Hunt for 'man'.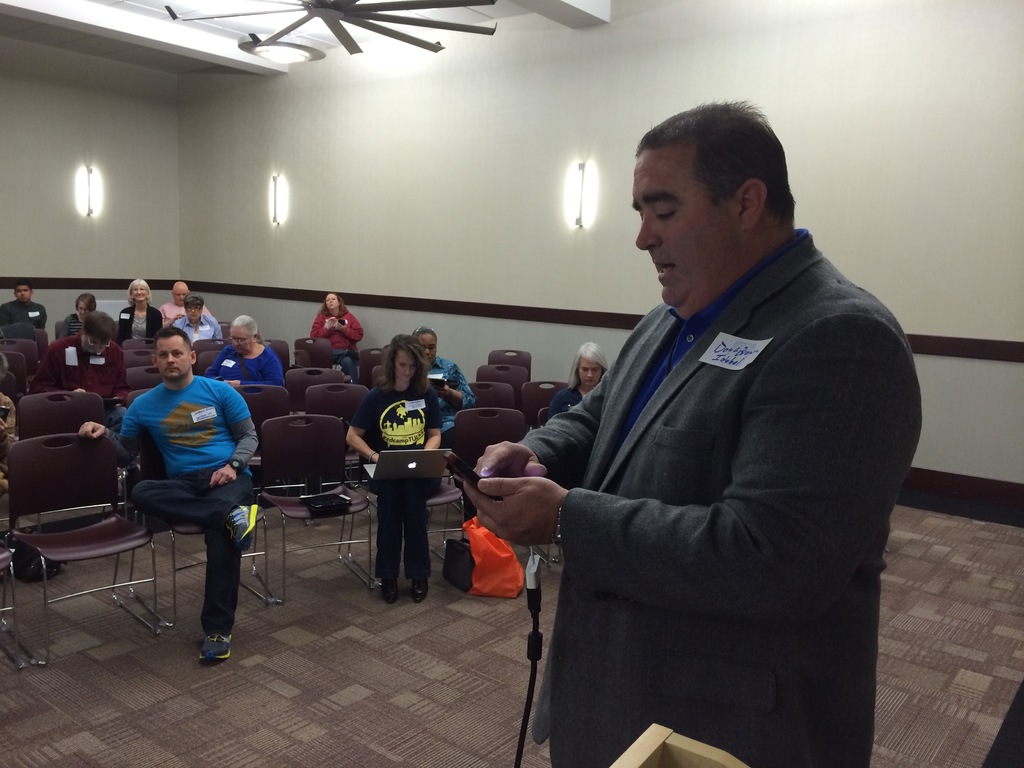
Hunted down at x1=1, y1=286, x2=48, y2=327.
